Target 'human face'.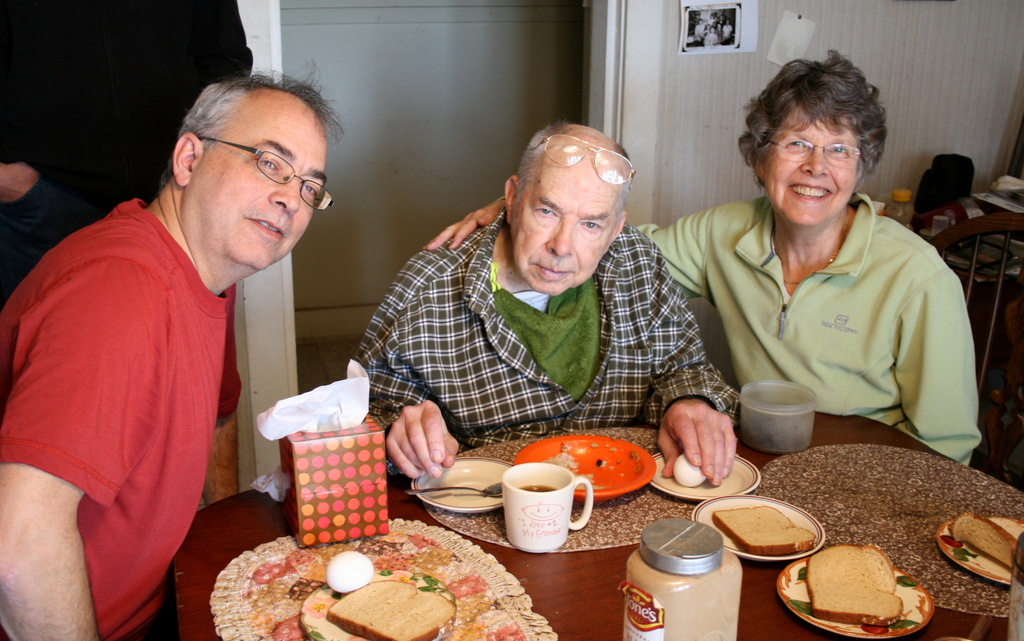
Target region: [186, 85, 325, 270].
